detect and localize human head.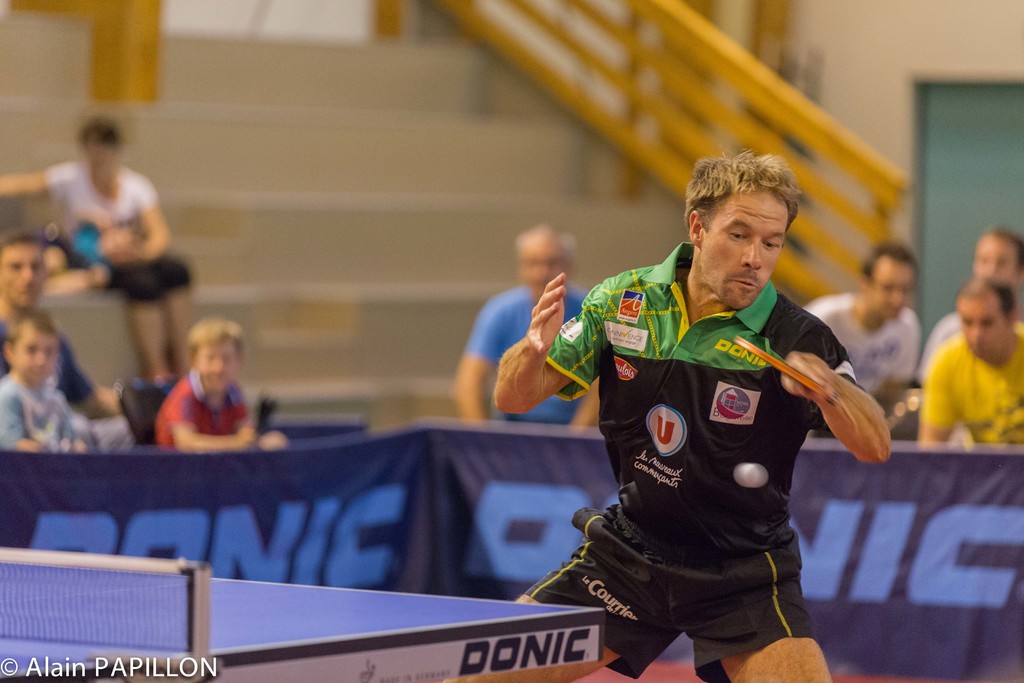
Localized at [x1=0, y1=311, x2=58, y2=389].
